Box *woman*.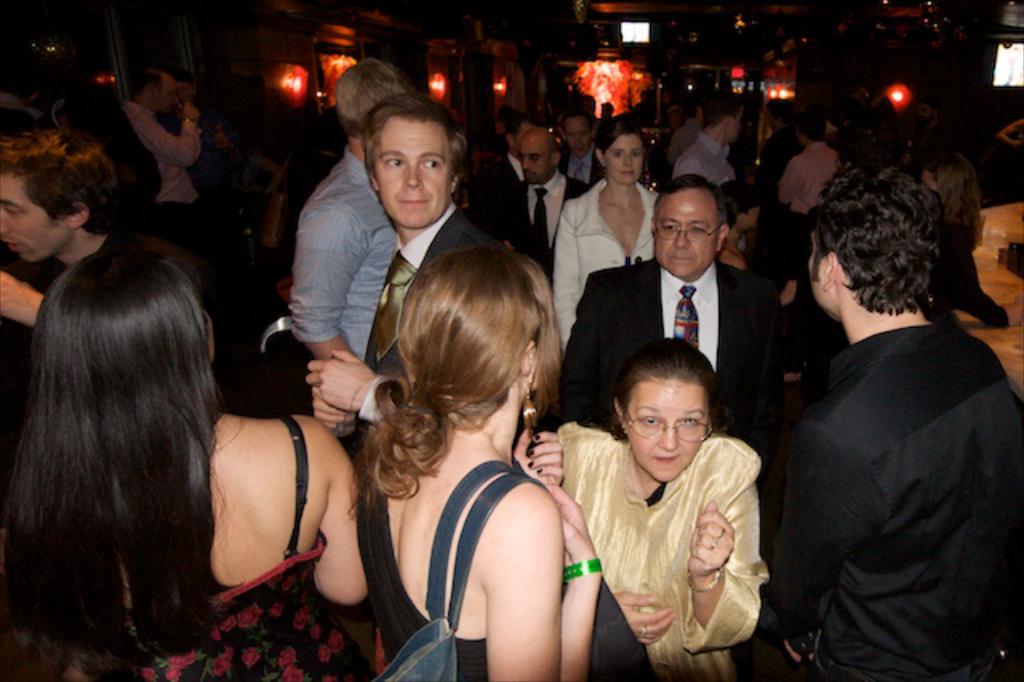
[x1=554, y1=125, x2=704, y2=375].
